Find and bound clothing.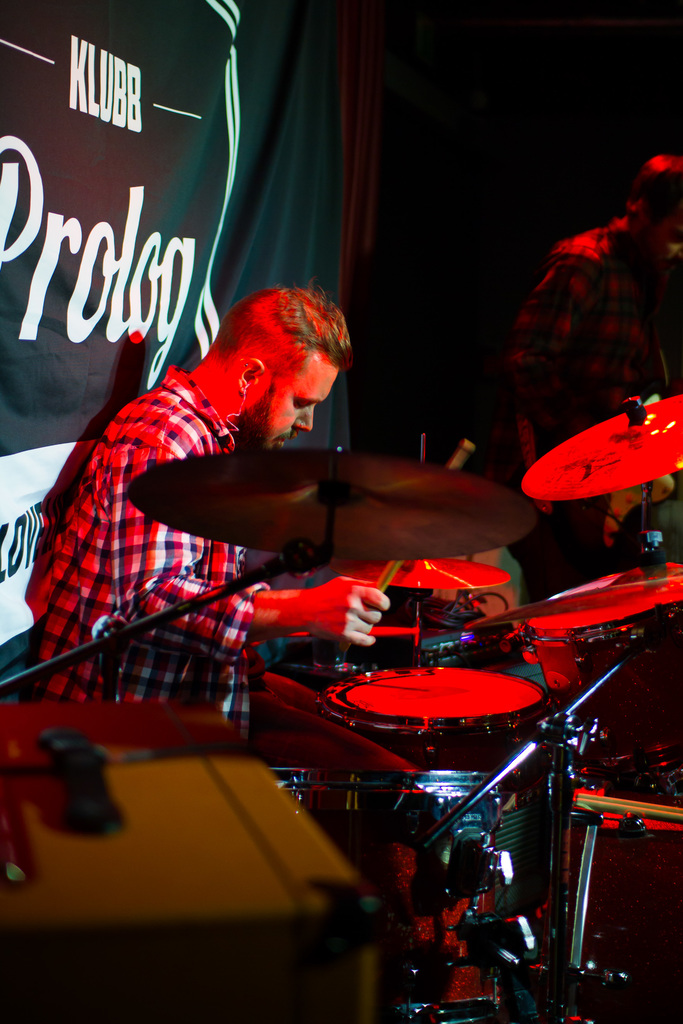
Bound: BBox(26, 372, 247, 756).
